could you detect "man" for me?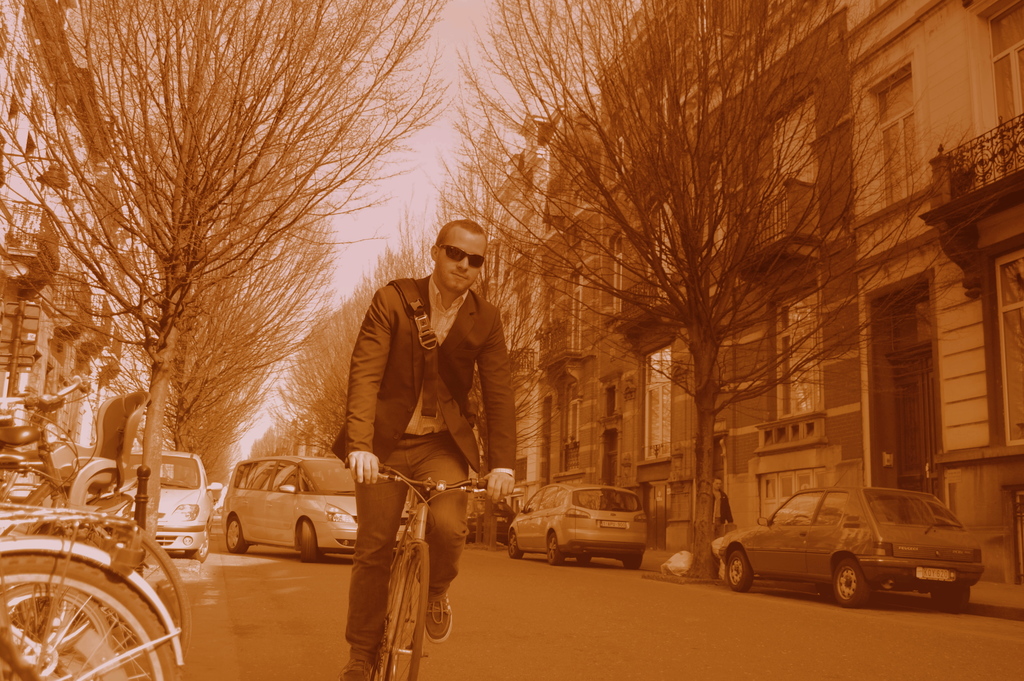
Detection result: <region>340, 220, 522, 680</region>.
